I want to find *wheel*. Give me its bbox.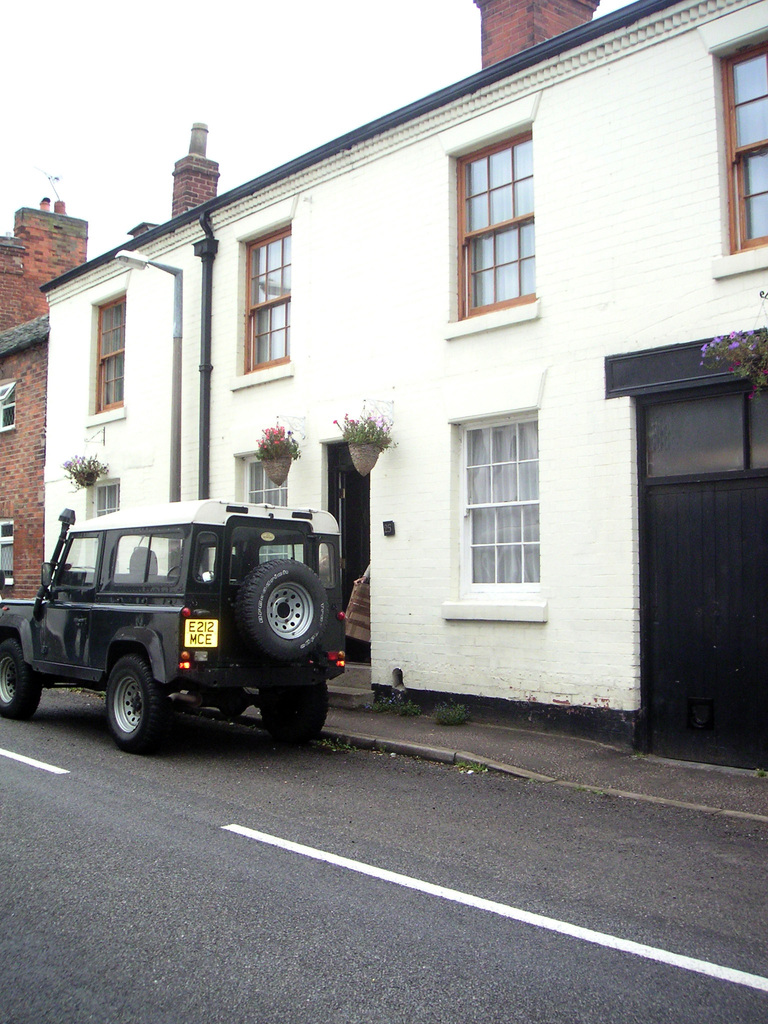
258,680,328,745.
